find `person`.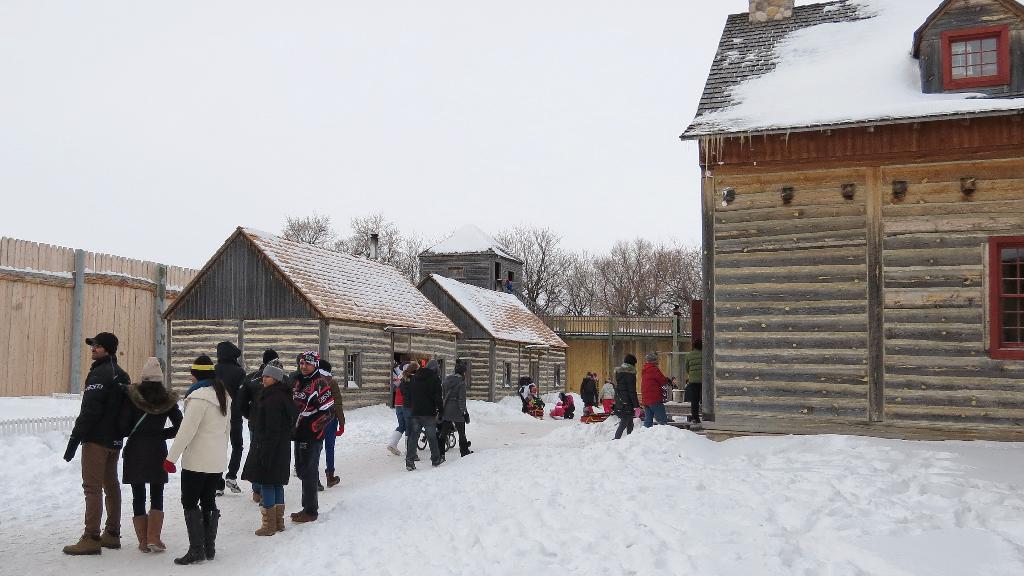
BBox(240, 349, 295, 477).
